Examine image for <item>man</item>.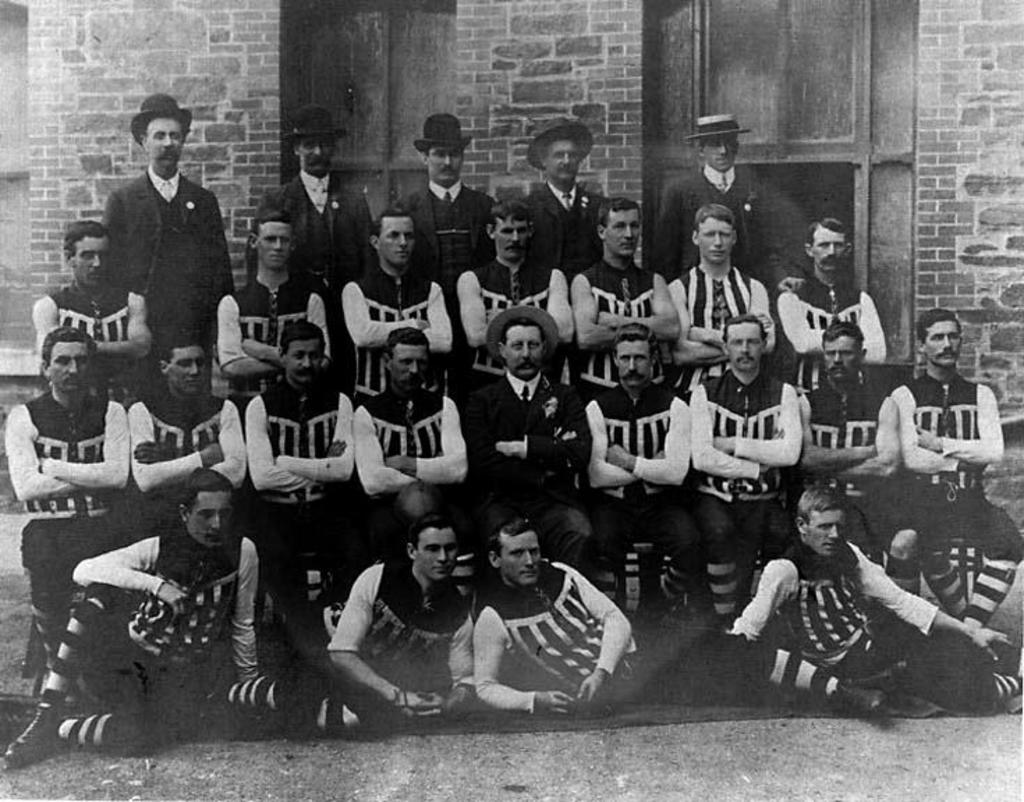
Examination result: 684 315 804 608.
